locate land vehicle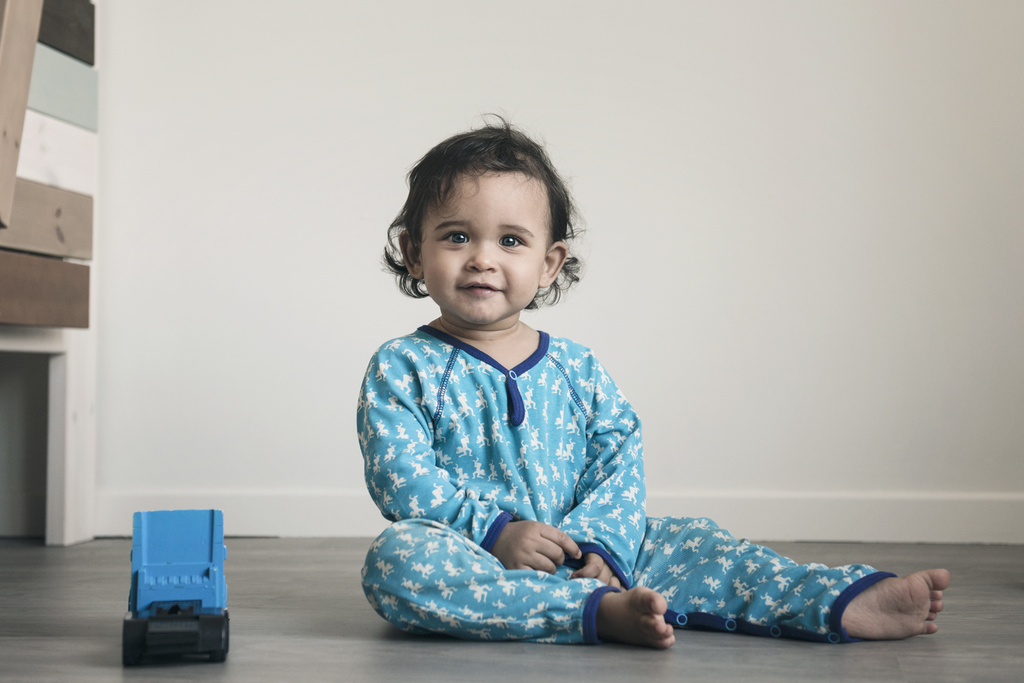
(123,502,236,676)
